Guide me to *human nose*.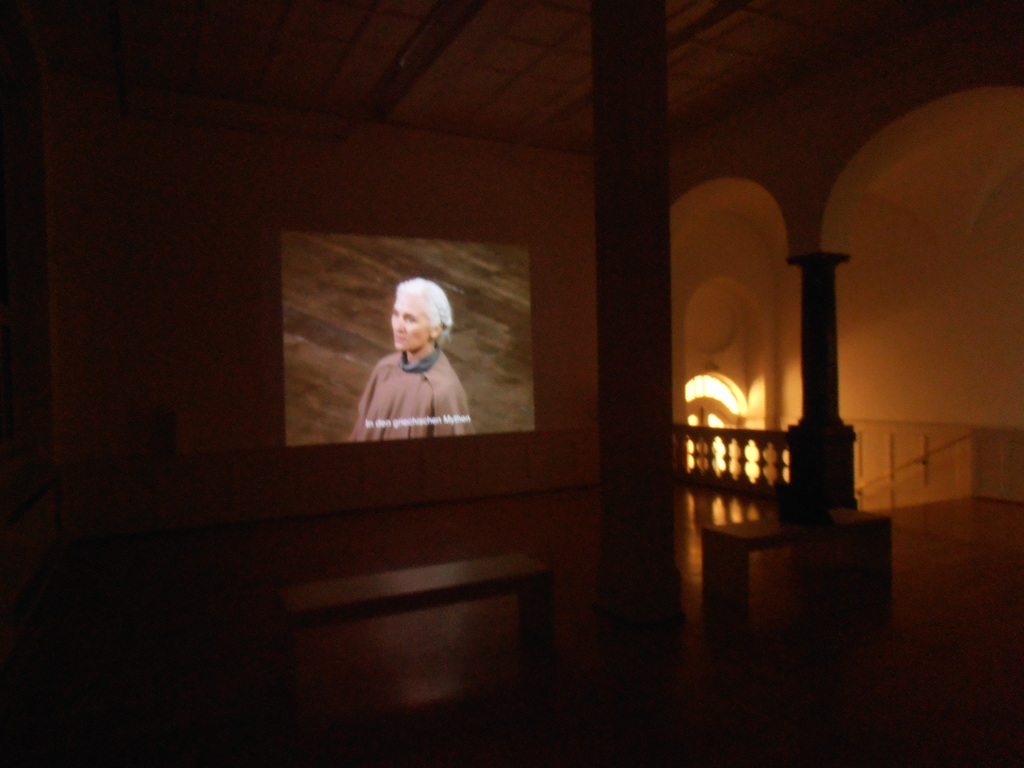
Guidance: <bbox>390, 312, 408, 335</bbox>.
